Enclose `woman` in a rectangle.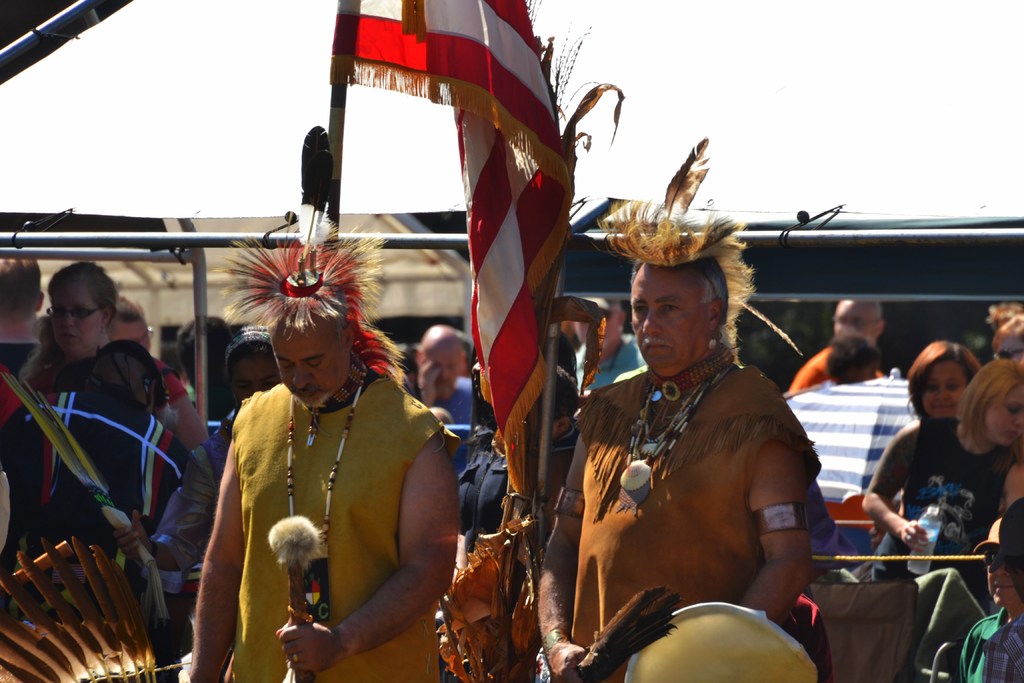
x1=909, y1=340, x2=980, y2=422.
